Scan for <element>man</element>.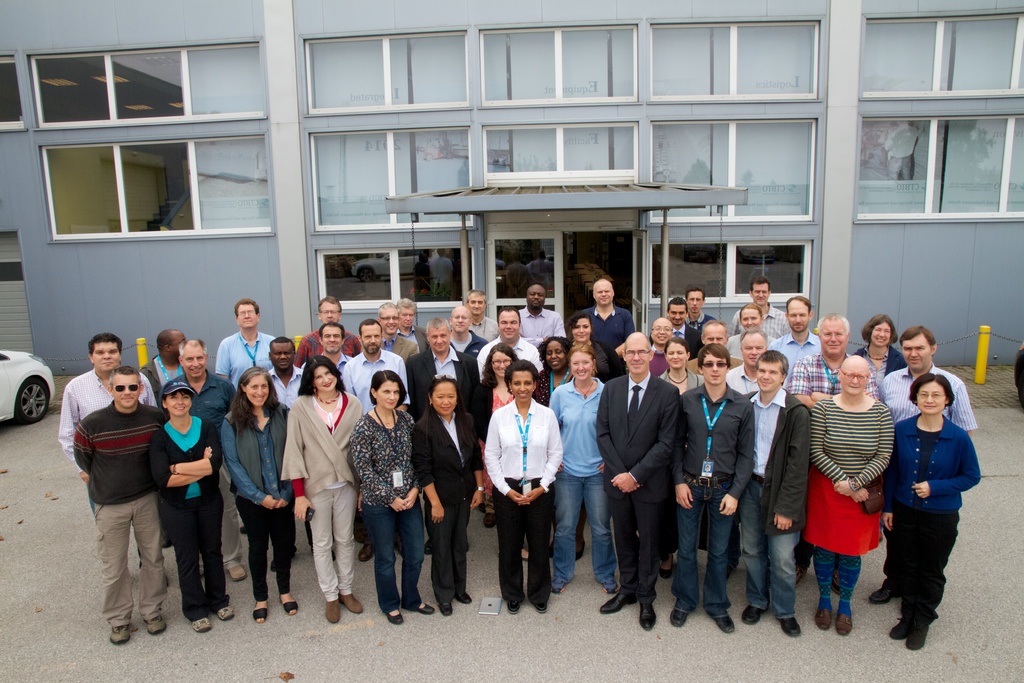
Scan result: x1=372, y1=302, x2=420, y2=359.
